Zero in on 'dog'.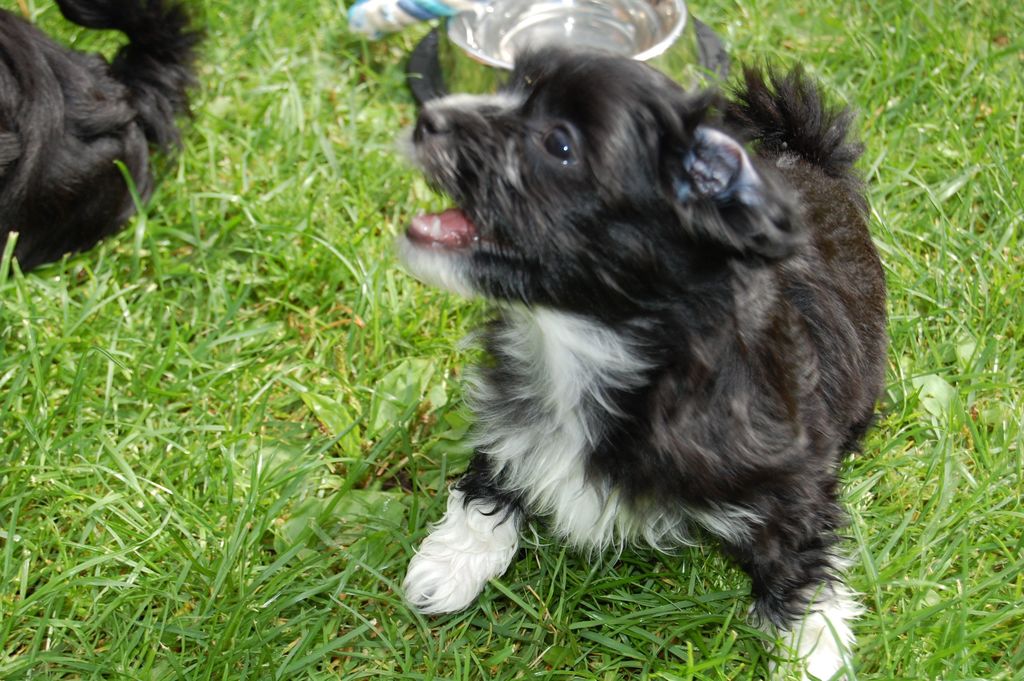
Zeroed in: x1=0 y1=0 x2=215 y2=280.
